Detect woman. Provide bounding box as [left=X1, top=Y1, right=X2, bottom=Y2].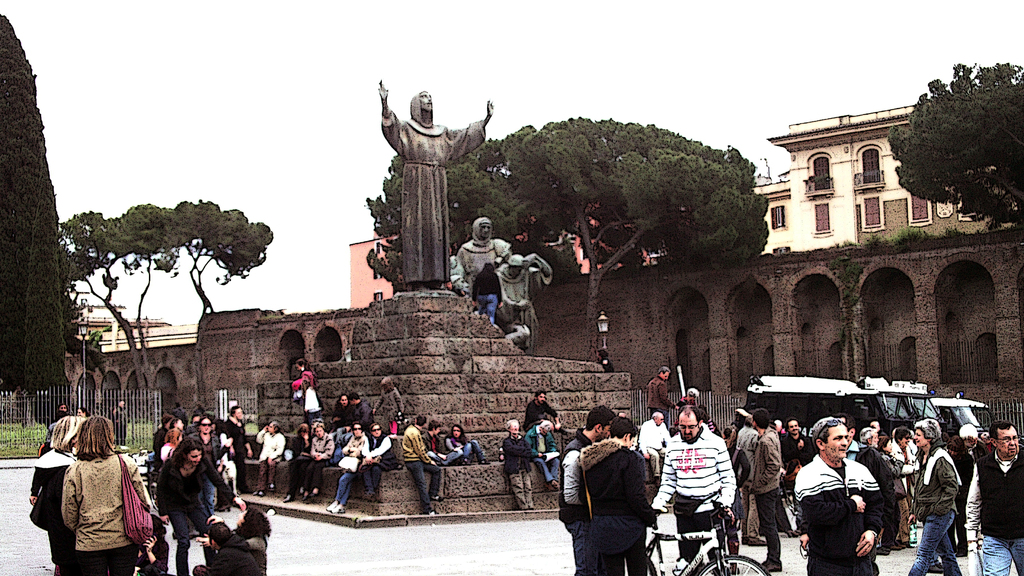
[left=280, top=419, right=312, bottom=506].
